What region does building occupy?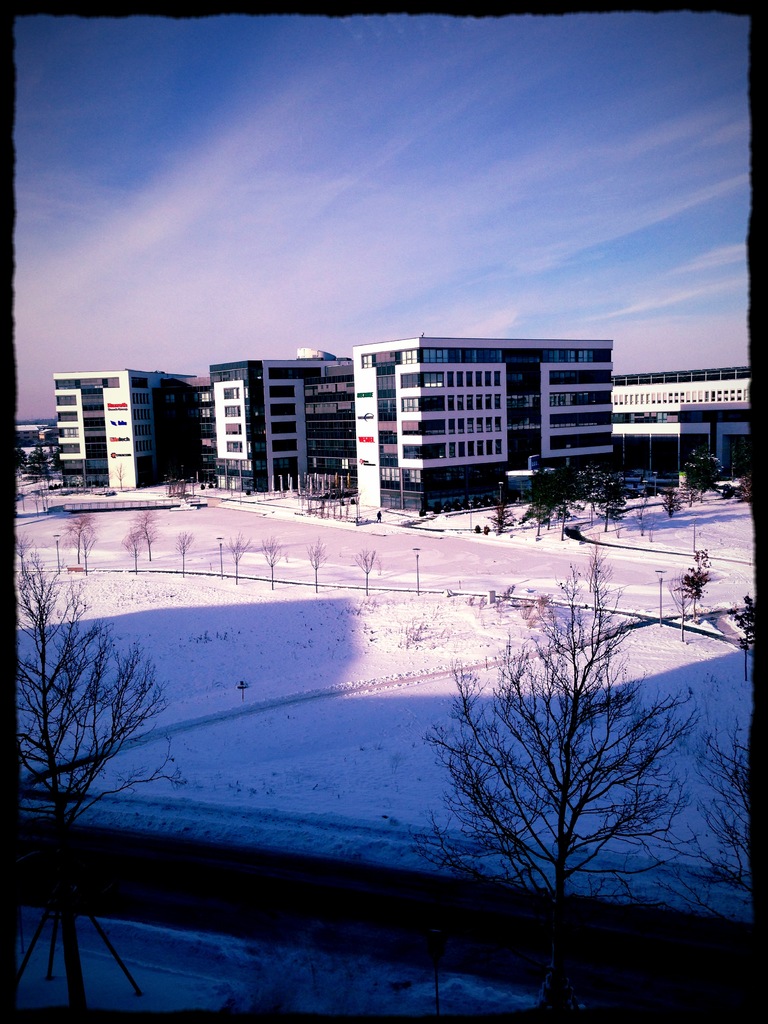
[208,360,351,490].
